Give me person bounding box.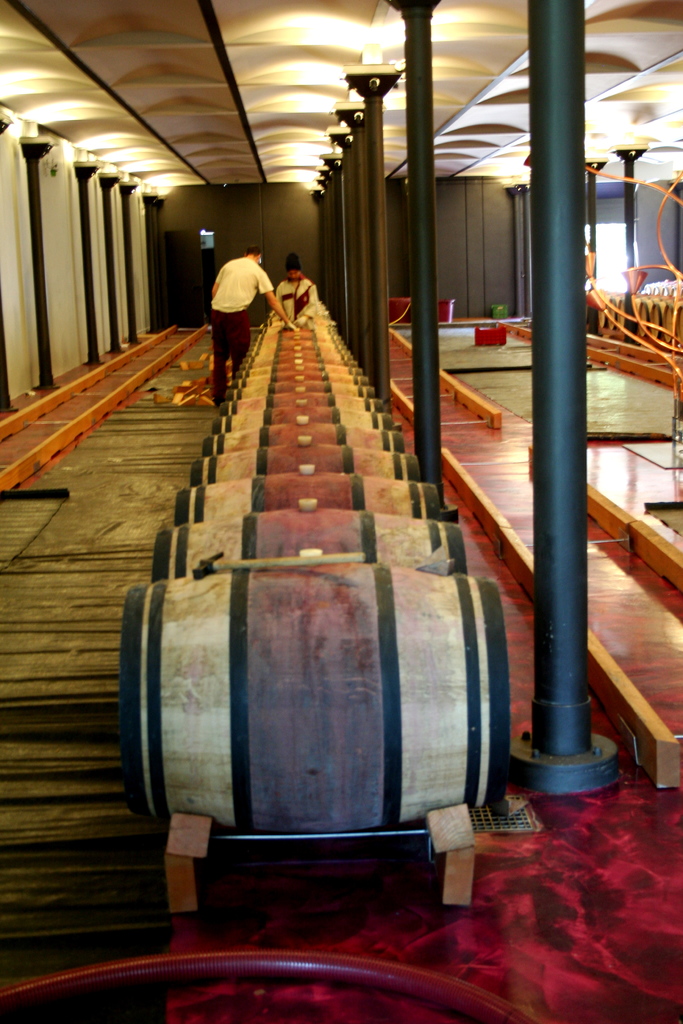
bbox=[272, 251, 313, 326].
